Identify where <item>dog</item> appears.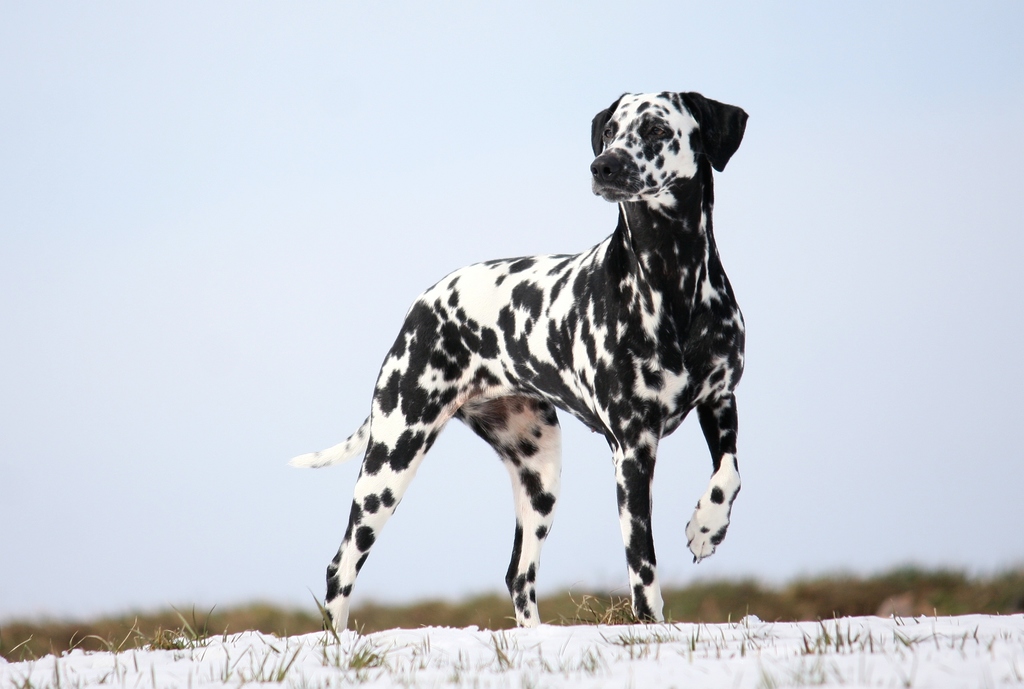
Appears at x1=289 y1=90 x2=749 y2=641.
